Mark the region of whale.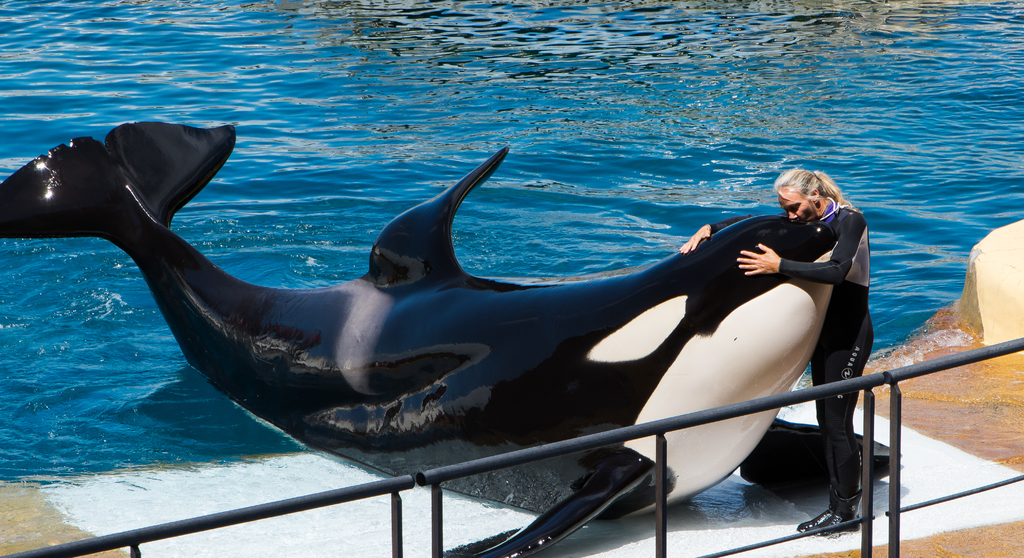
Region: (x1=0, y1=118, x2=831, y2=557).
